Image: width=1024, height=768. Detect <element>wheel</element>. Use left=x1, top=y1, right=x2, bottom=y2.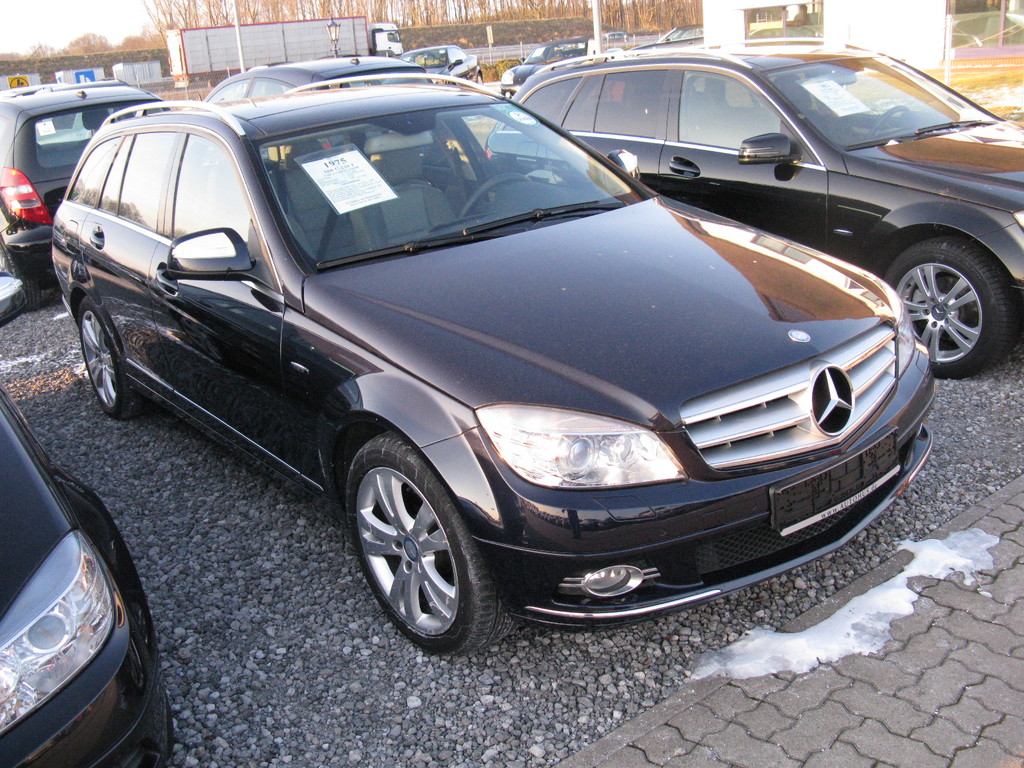
left=863, top=106, right=910, bottom=141.
